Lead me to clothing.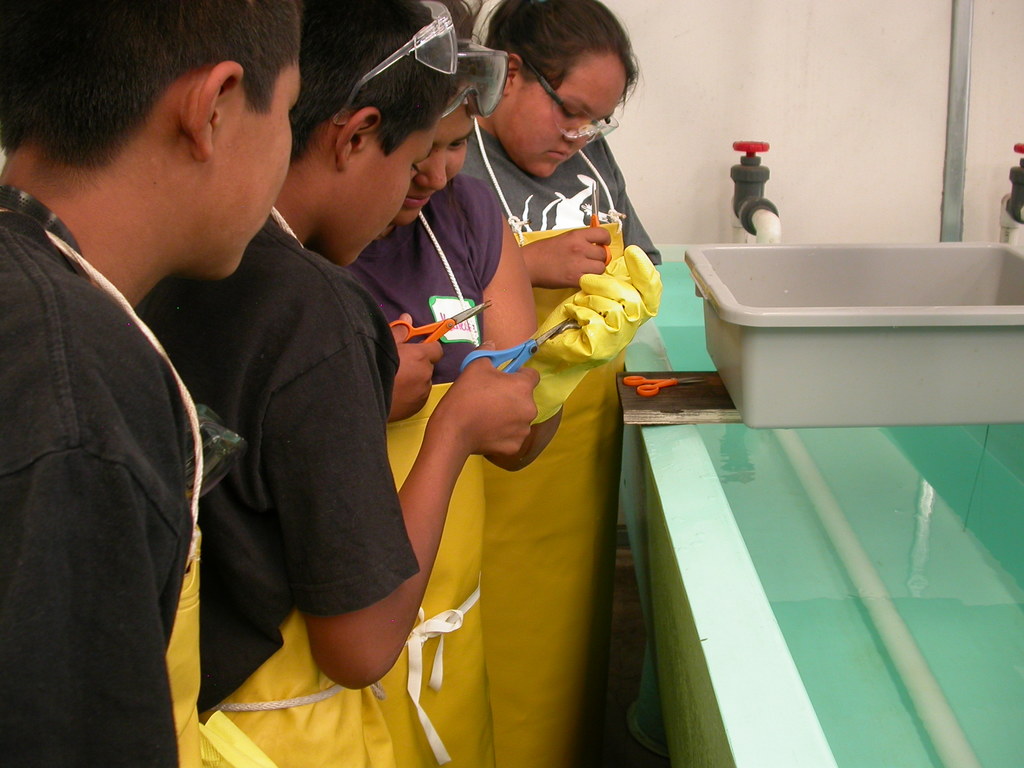
Lead to (143, 200, 419, 767).
